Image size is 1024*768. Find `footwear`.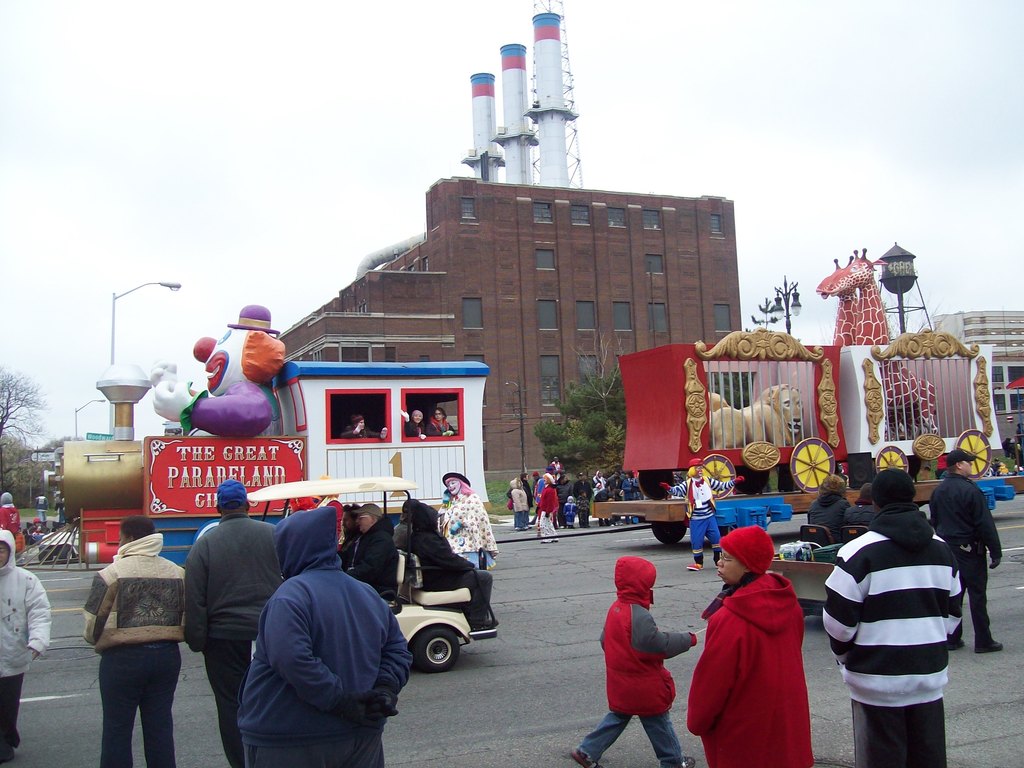
bbox=(947, 638, 966, 650).
